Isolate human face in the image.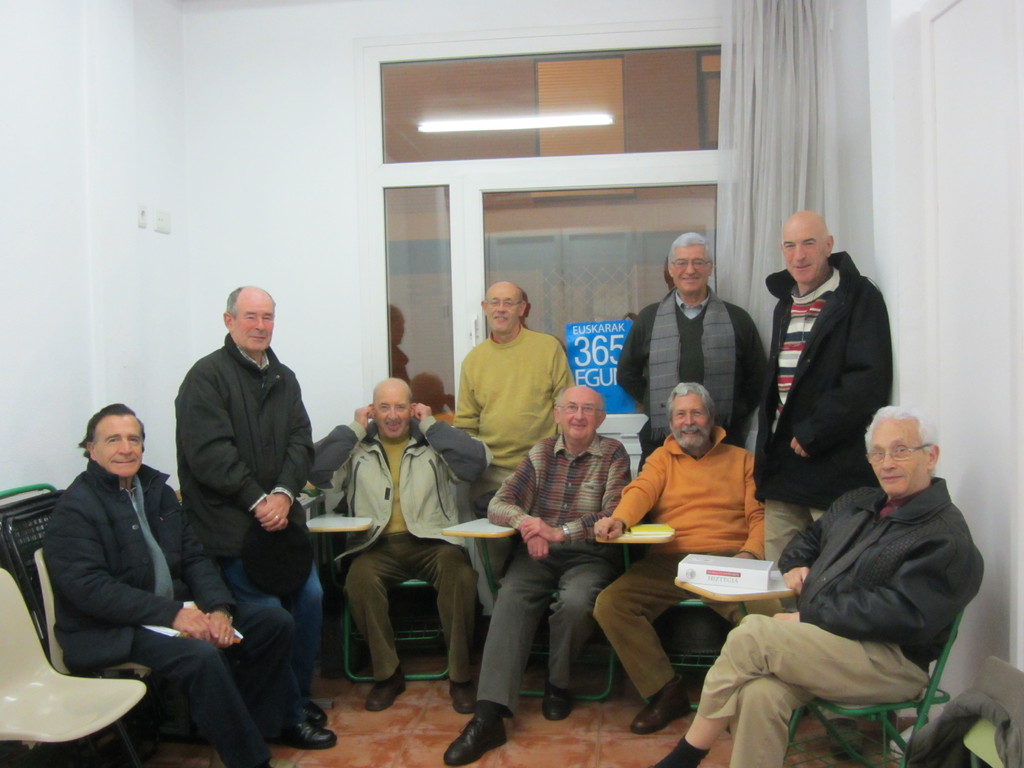
Isolated region: (487,289,518,331).
